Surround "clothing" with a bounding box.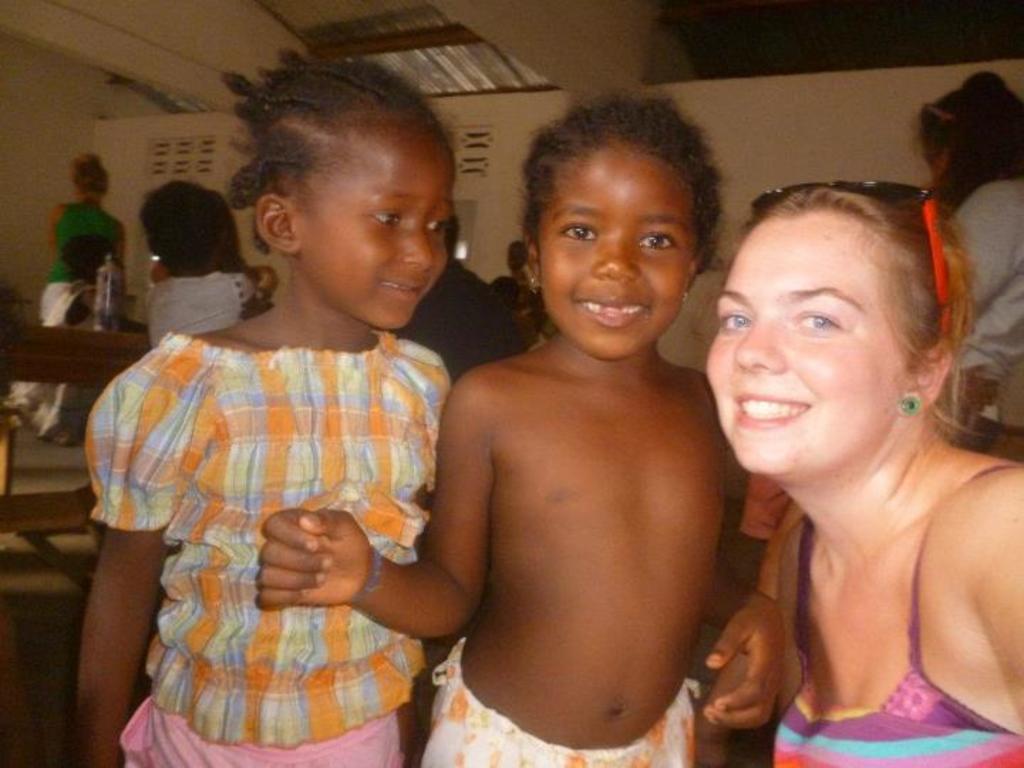
<region>4, 273, 108, 438</region>.
